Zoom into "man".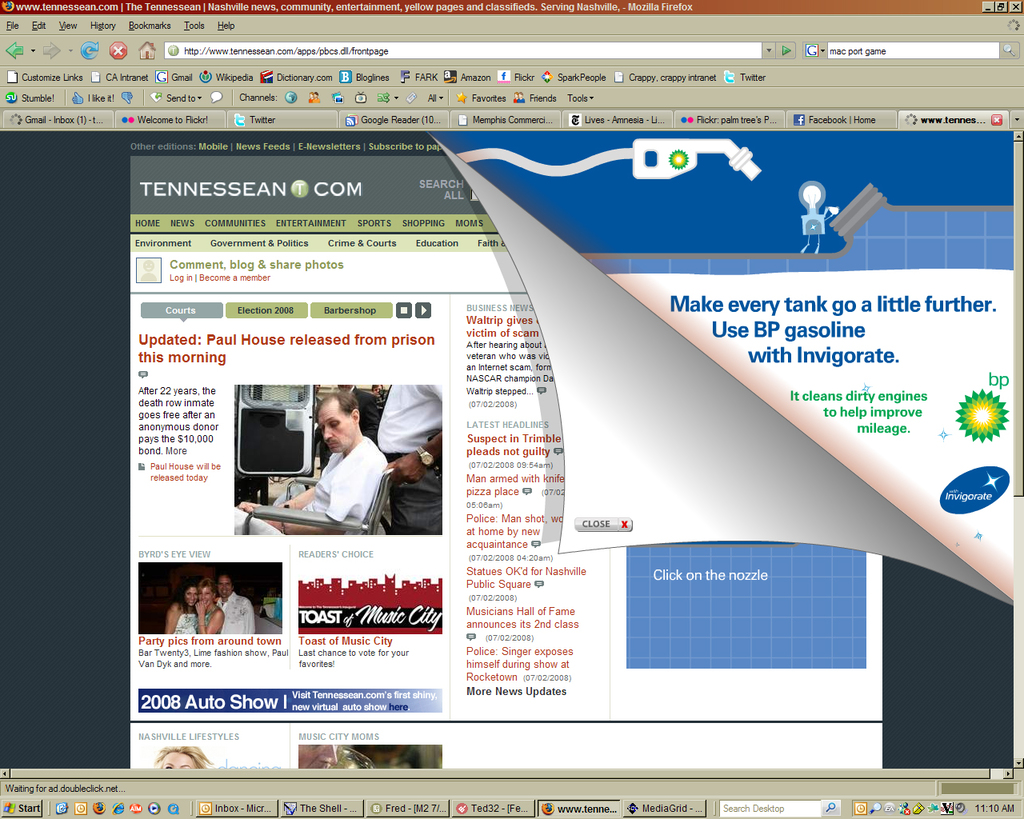
Zoom target: 376 382 444 534.
